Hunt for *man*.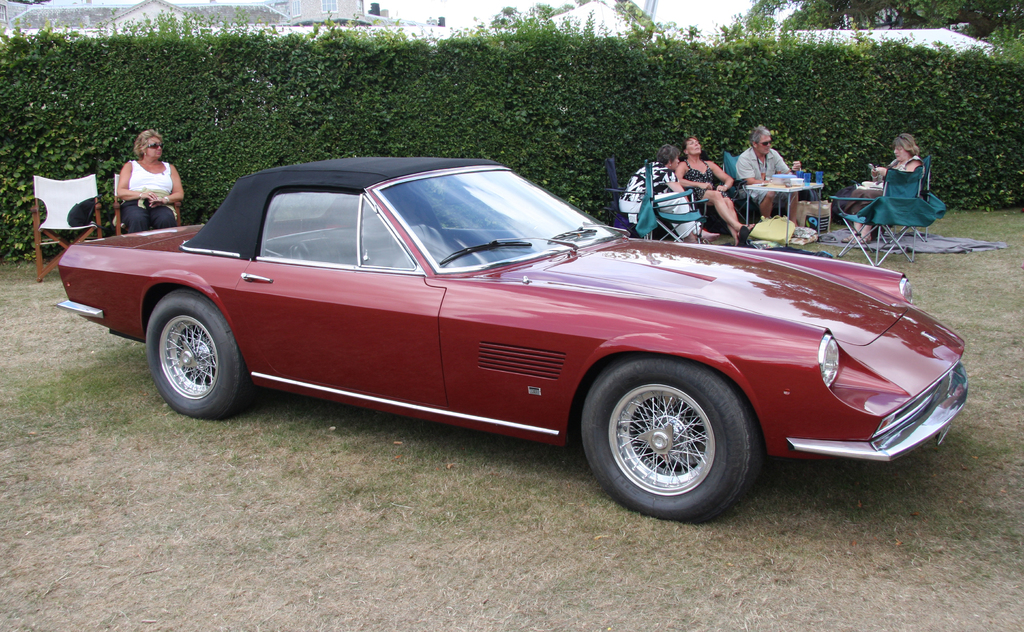
Hunted down at (x1=621, y1=137, x2=682, y2=243).
